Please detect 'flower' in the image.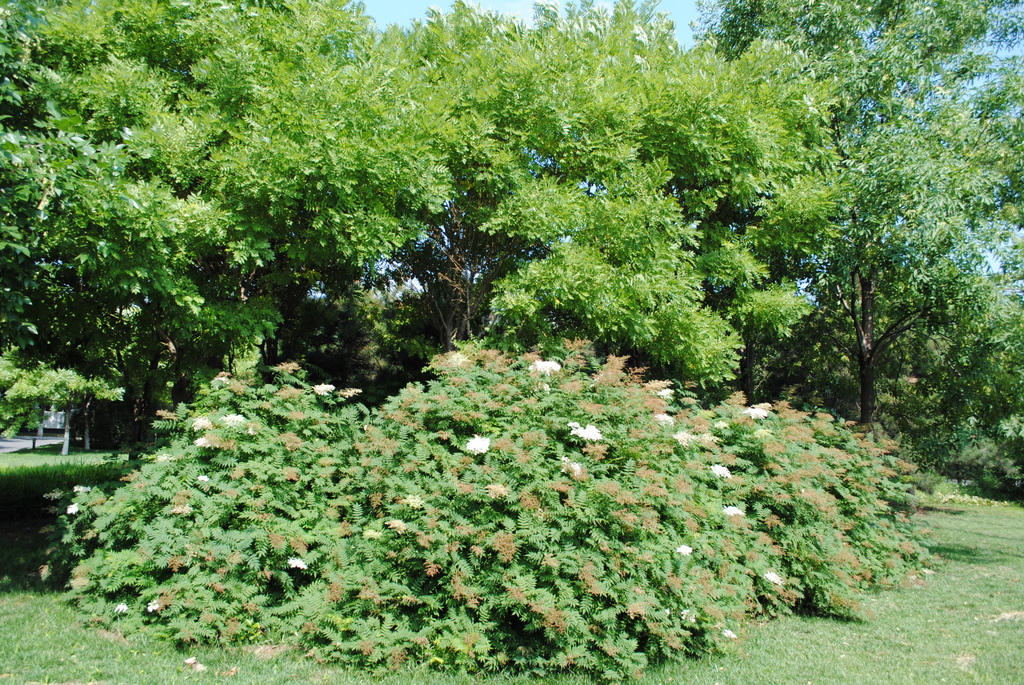
box=[467, 432, 493, 457].
